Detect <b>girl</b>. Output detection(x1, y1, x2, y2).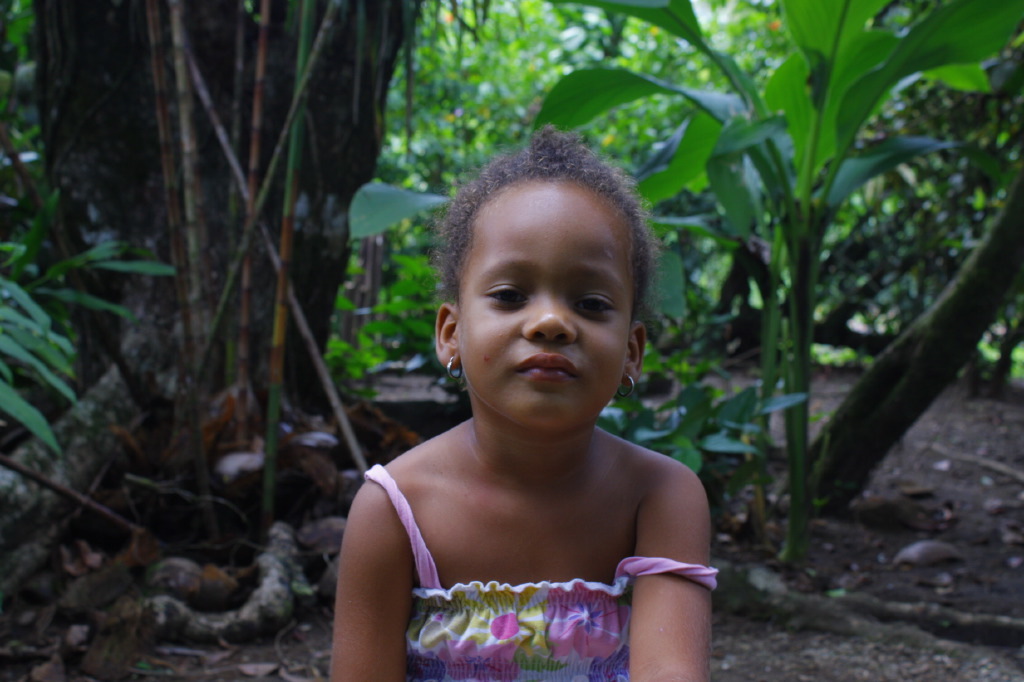
detection(334, 124, 710, 681).
